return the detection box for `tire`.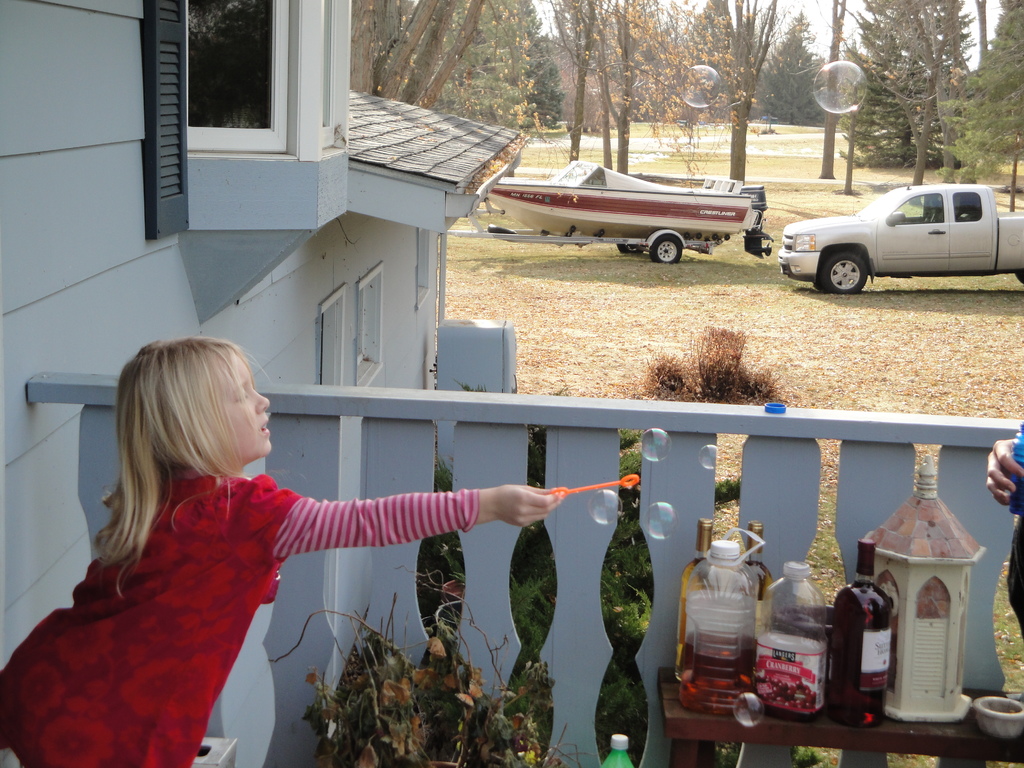
BBox(619, 244, 643, 254).
